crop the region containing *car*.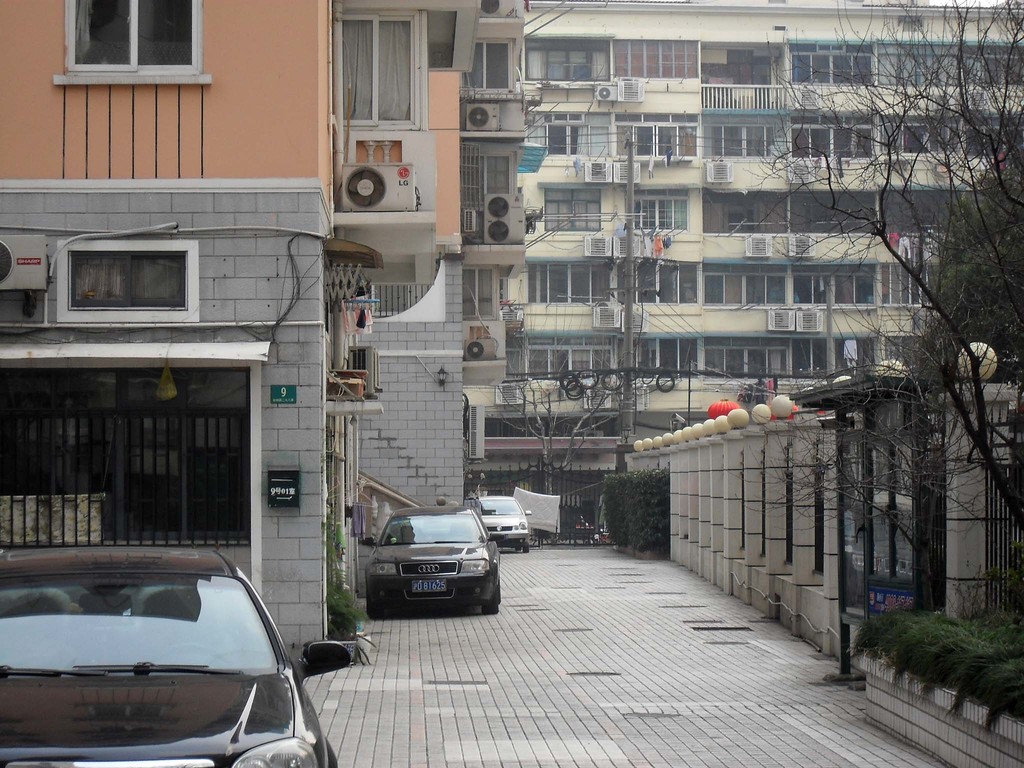
Crop region: crop(474, 495, 533, 553).
